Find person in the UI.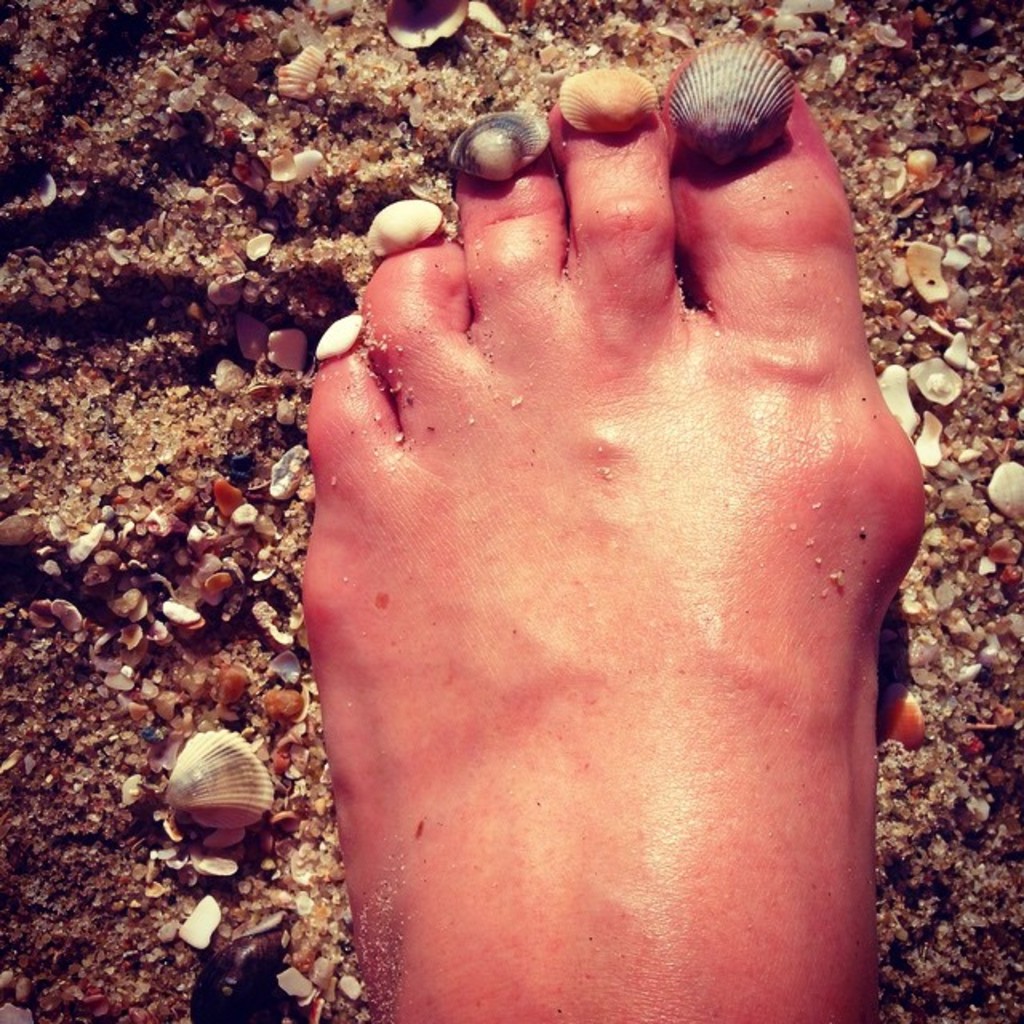
UI element at <region>298, 43, 926, 1022</region>.
